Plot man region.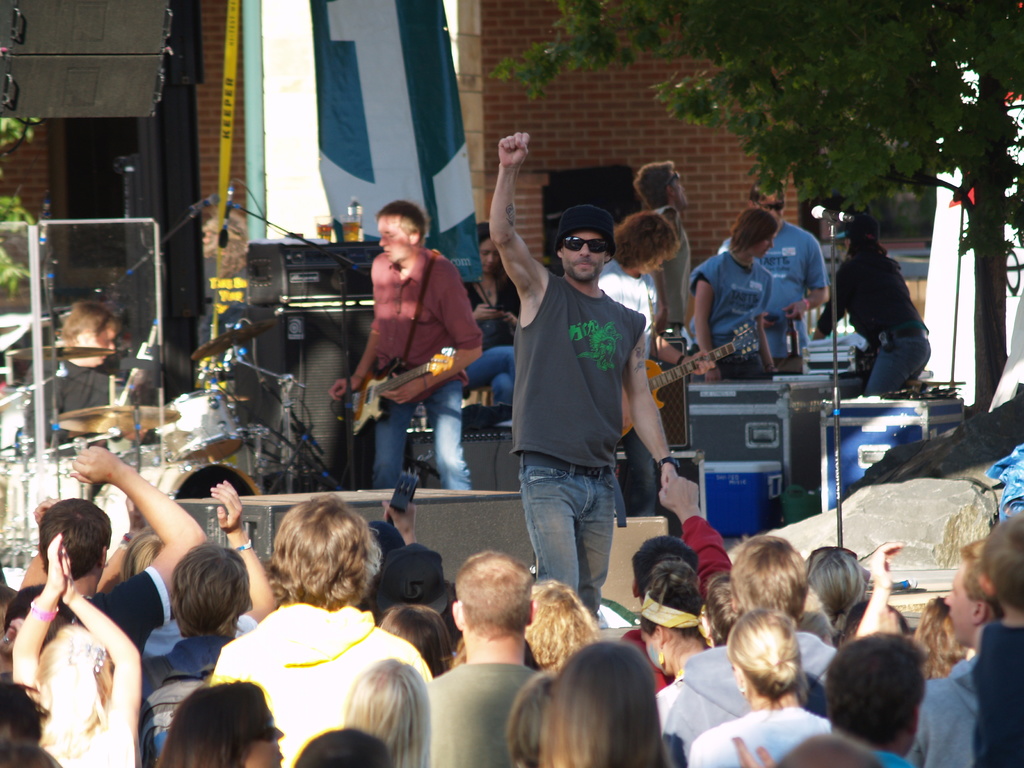
Plotted at bbox=[555, 213, 717, 527].
